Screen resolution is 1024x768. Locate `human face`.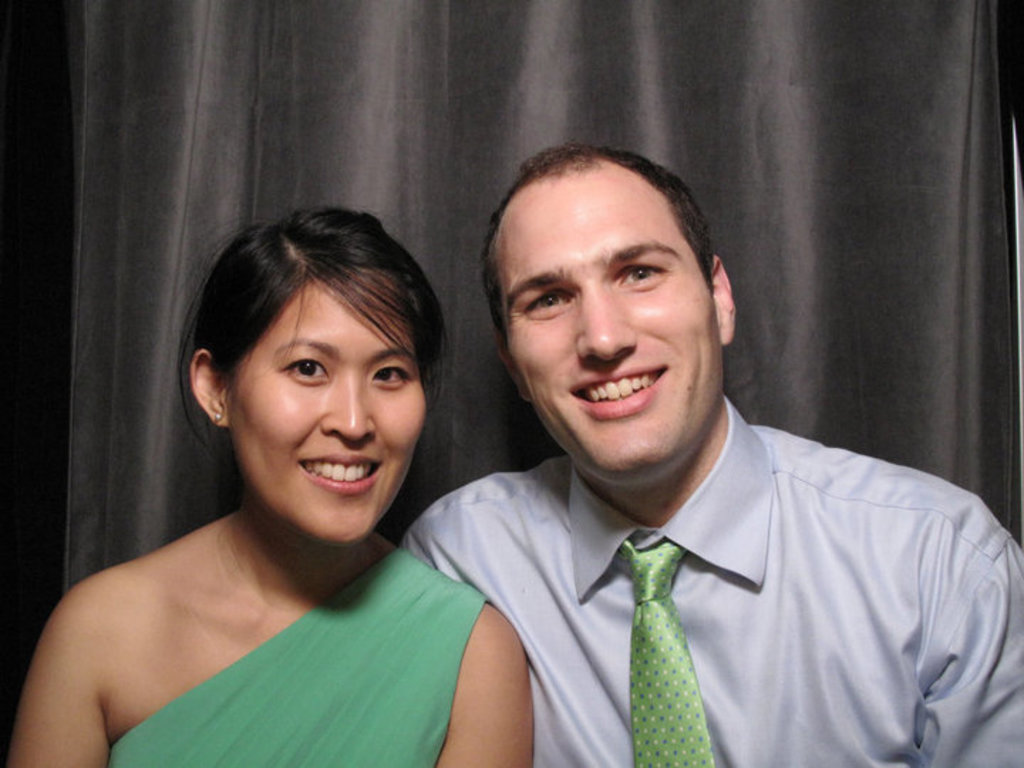
Rect(495, 158, 715, 479).
